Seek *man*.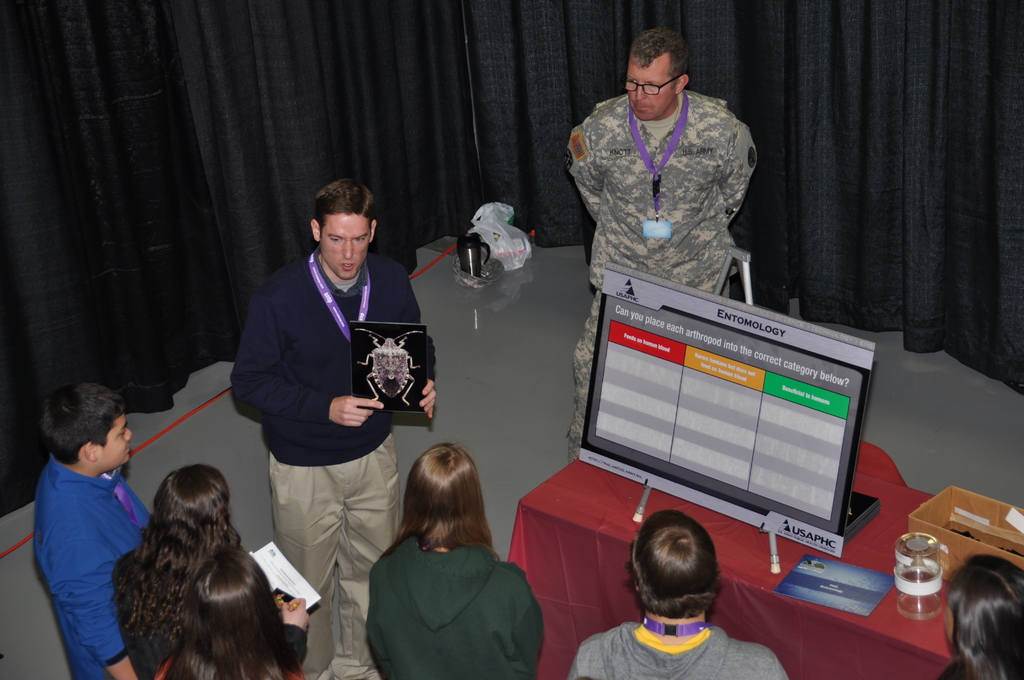
566:31:758:462.
